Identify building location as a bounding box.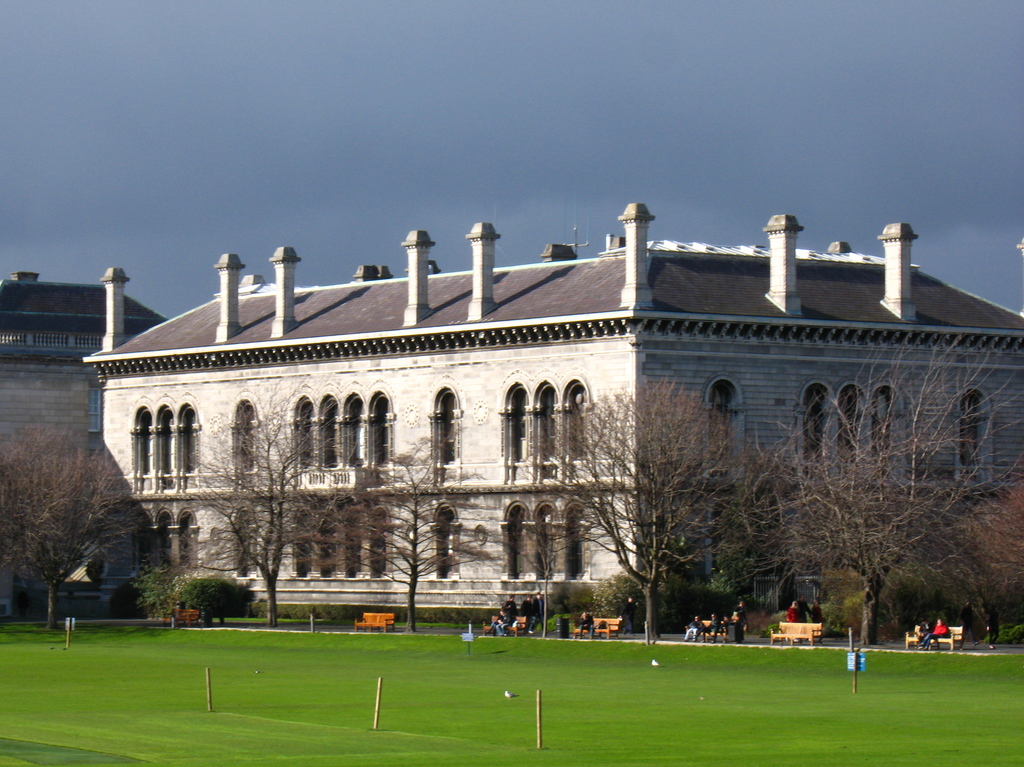
[78,198,1023,626].
